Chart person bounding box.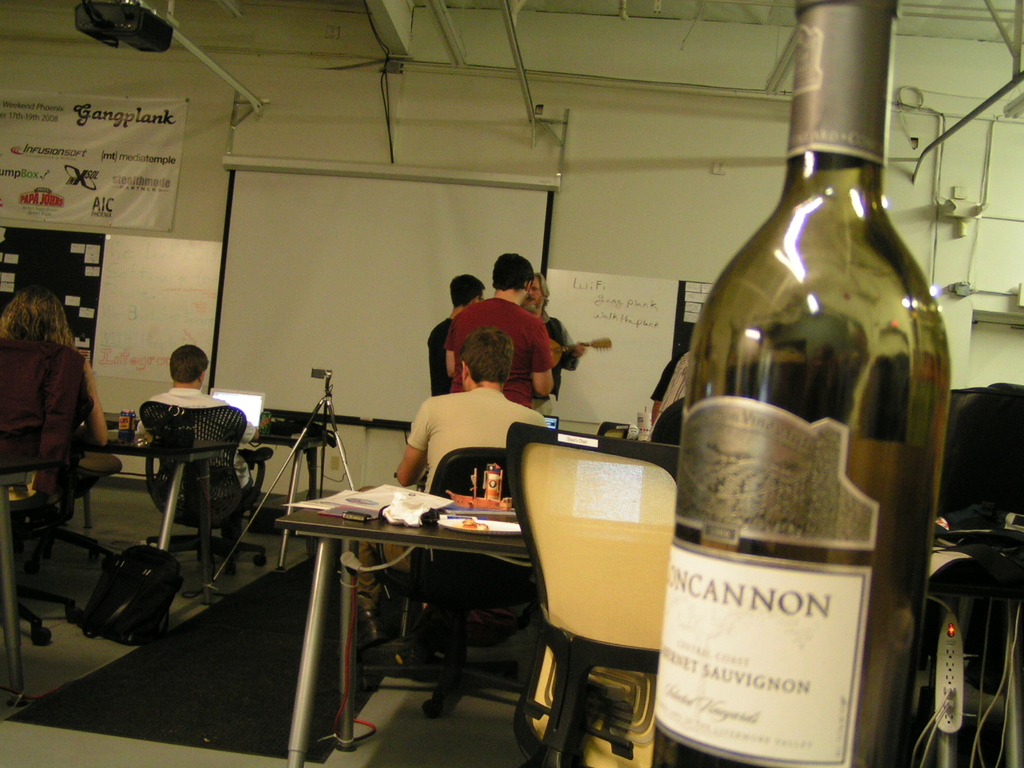
Charted: {"left": 426, "top": 274, "right": 485, "bottom": 395}.
